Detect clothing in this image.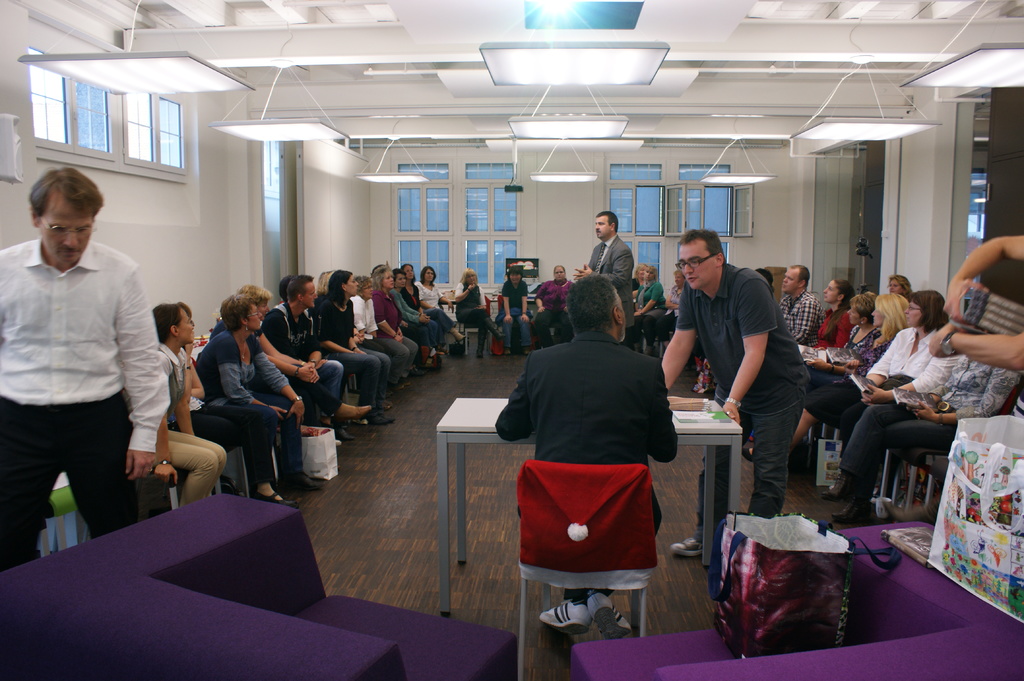
Detection: 678 257 812 536.
